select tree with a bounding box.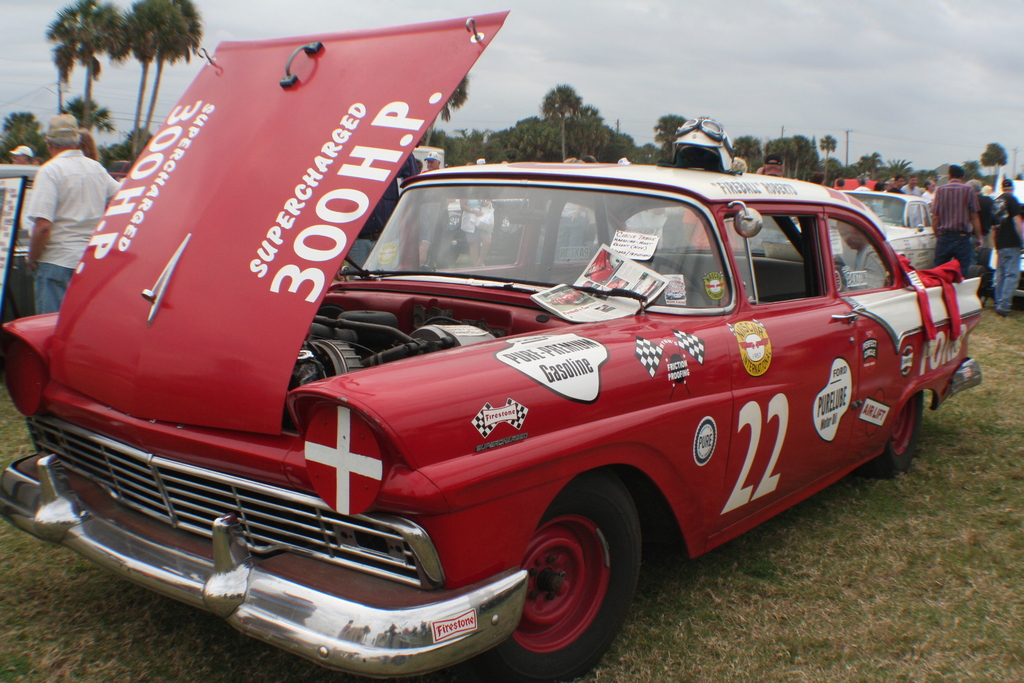
{"left": 17, "top": 6, "right": 211, "bottom": 121}.
